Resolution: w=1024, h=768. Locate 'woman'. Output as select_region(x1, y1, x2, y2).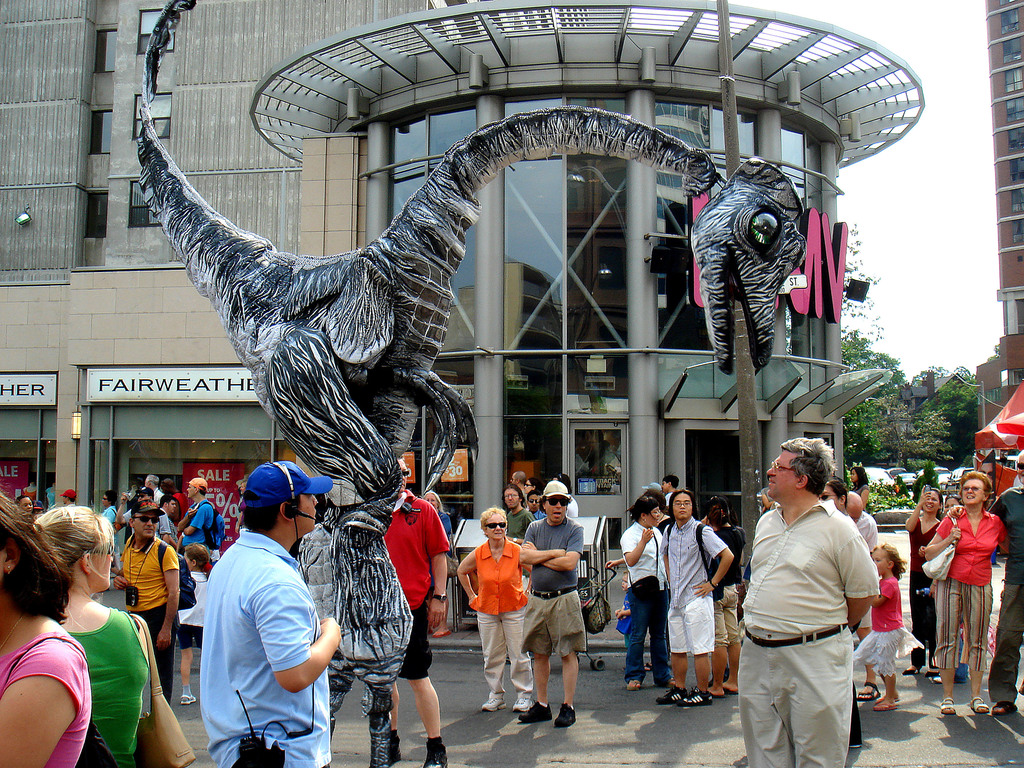
select_region(5, 508, 156, 763).
